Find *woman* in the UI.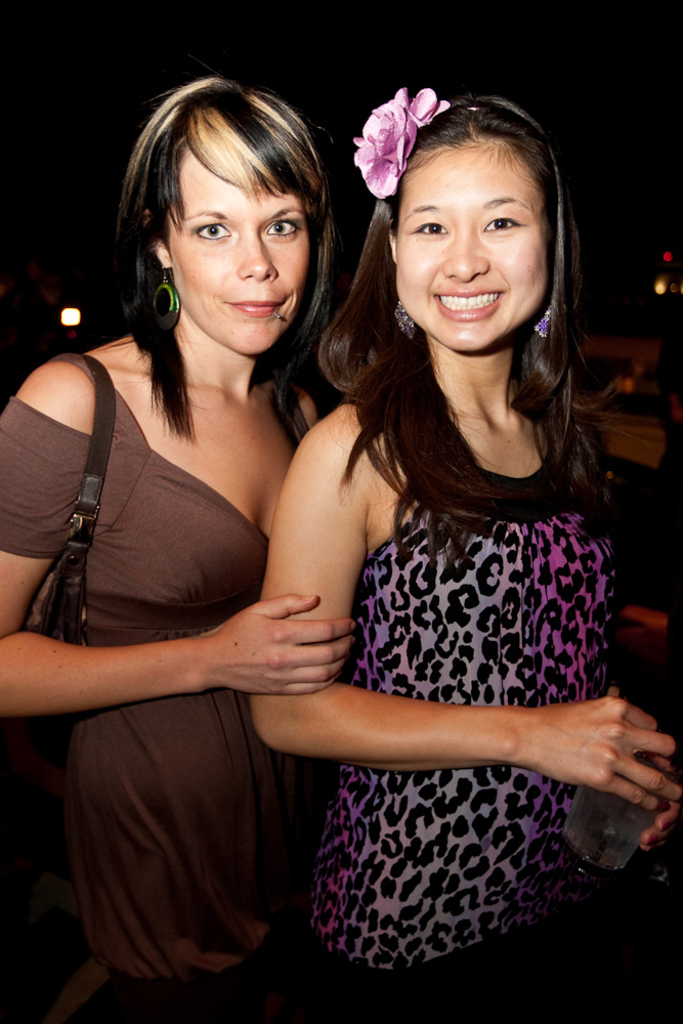
UI element at region(0, 71, 340, 1023).
